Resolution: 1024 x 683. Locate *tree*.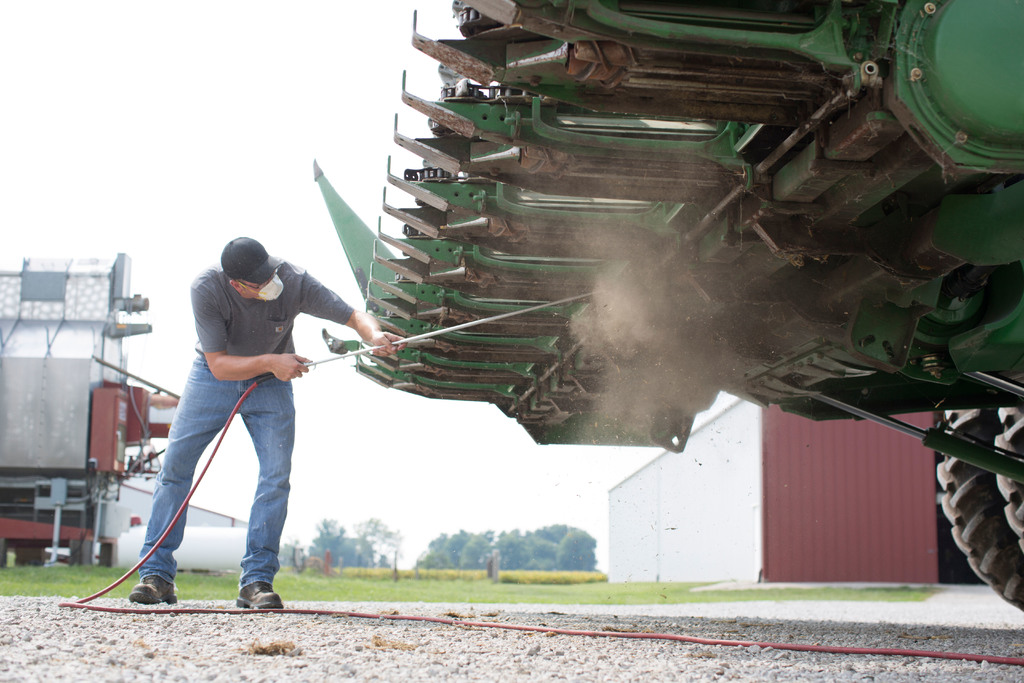
(x1=298, y1=511, x2=363, y2=572).
